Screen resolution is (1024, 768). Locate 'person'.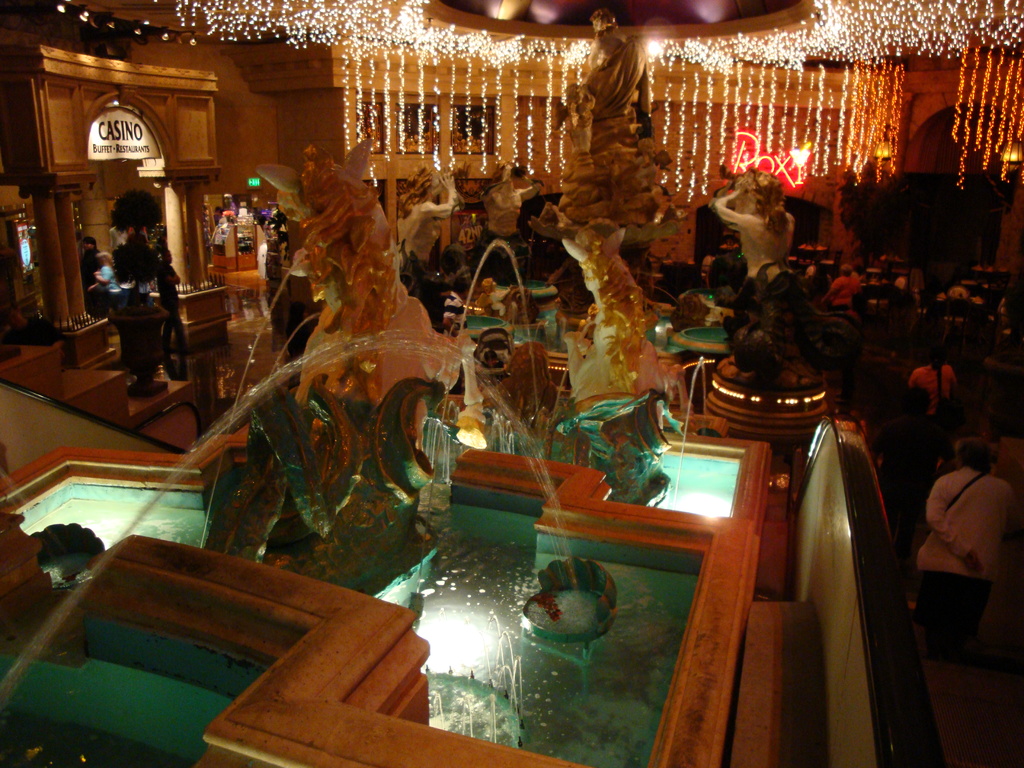
x1=79, y1=234, x2=95, y2=285.
